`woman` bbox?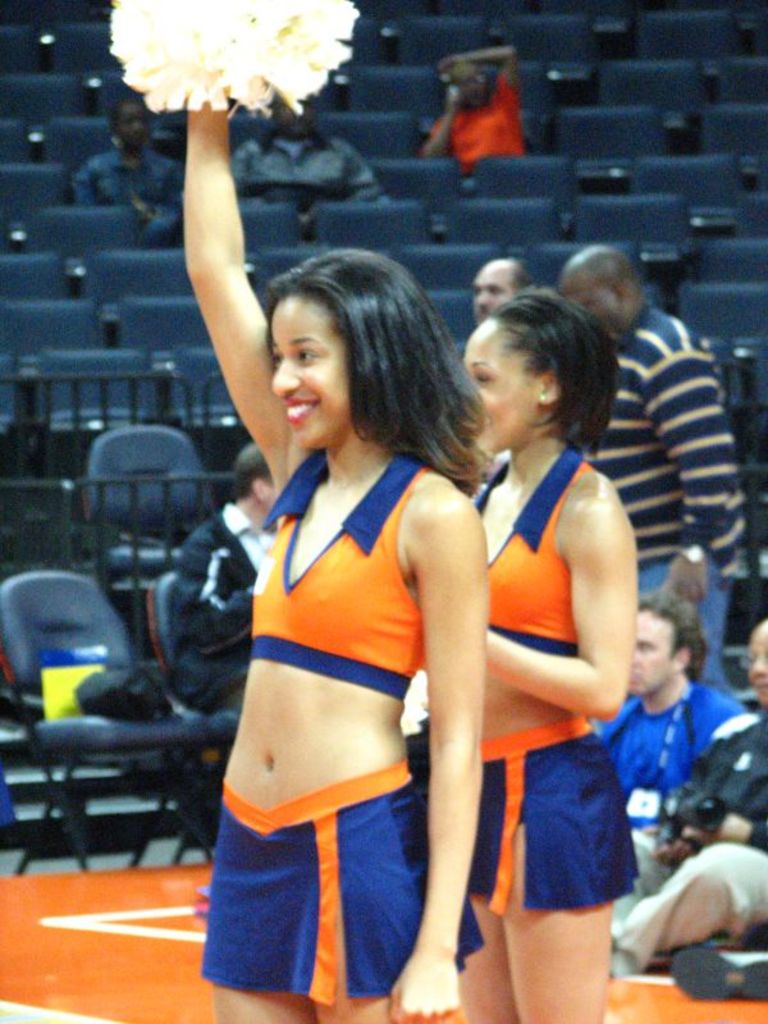
(435,294,646,1023)
